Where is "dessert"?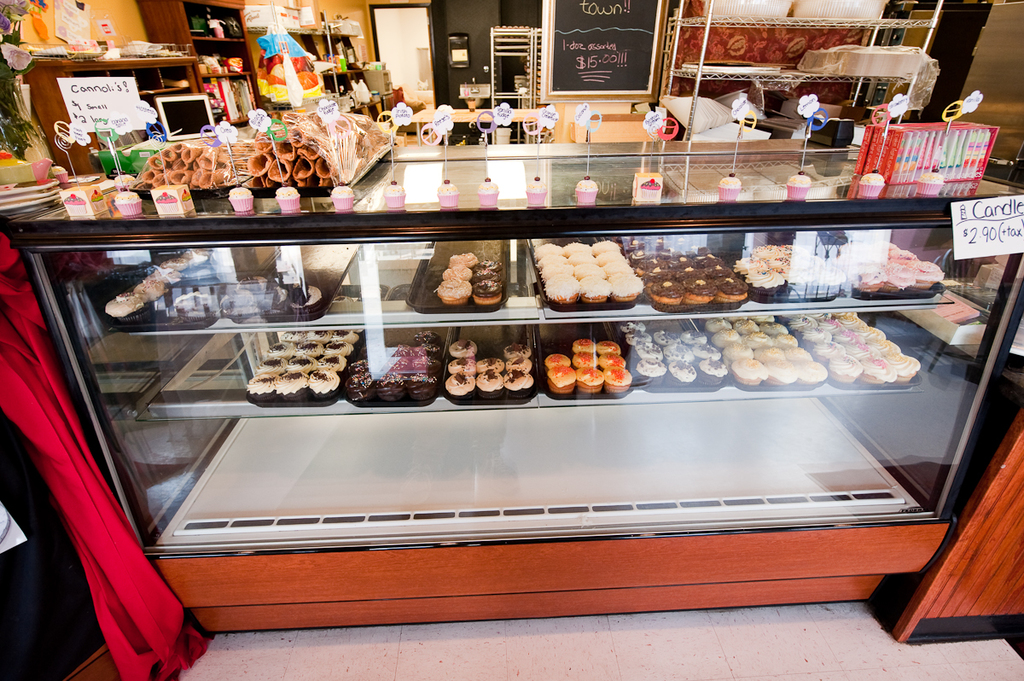
l=782, t=346, r=809, b=365.
